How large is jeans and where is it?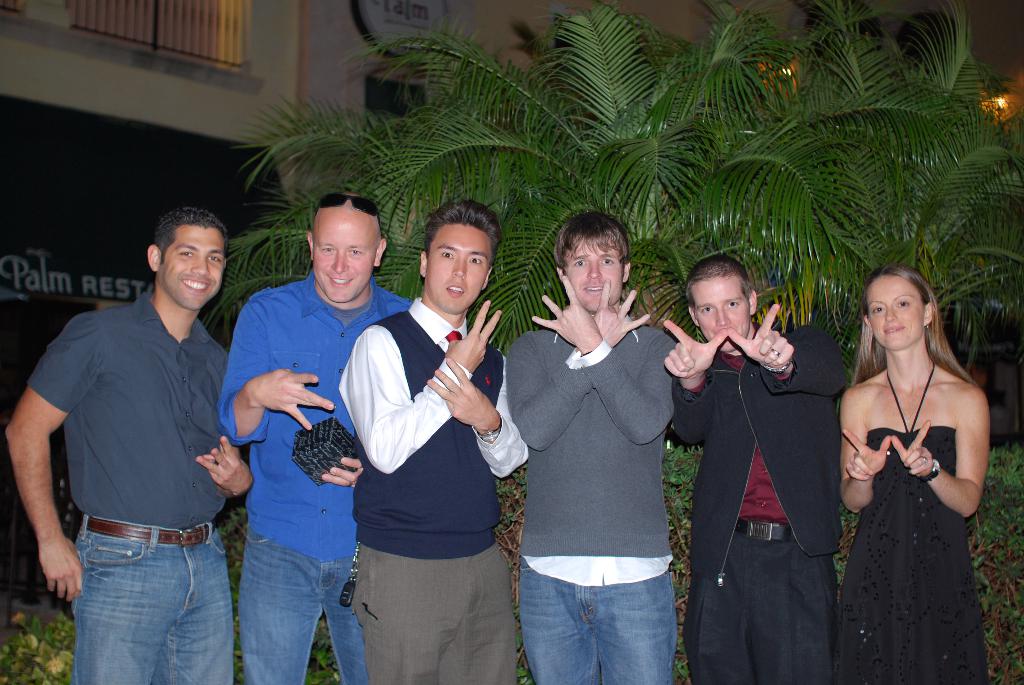
Bounding box: crop(73, 513, 234, 684).
